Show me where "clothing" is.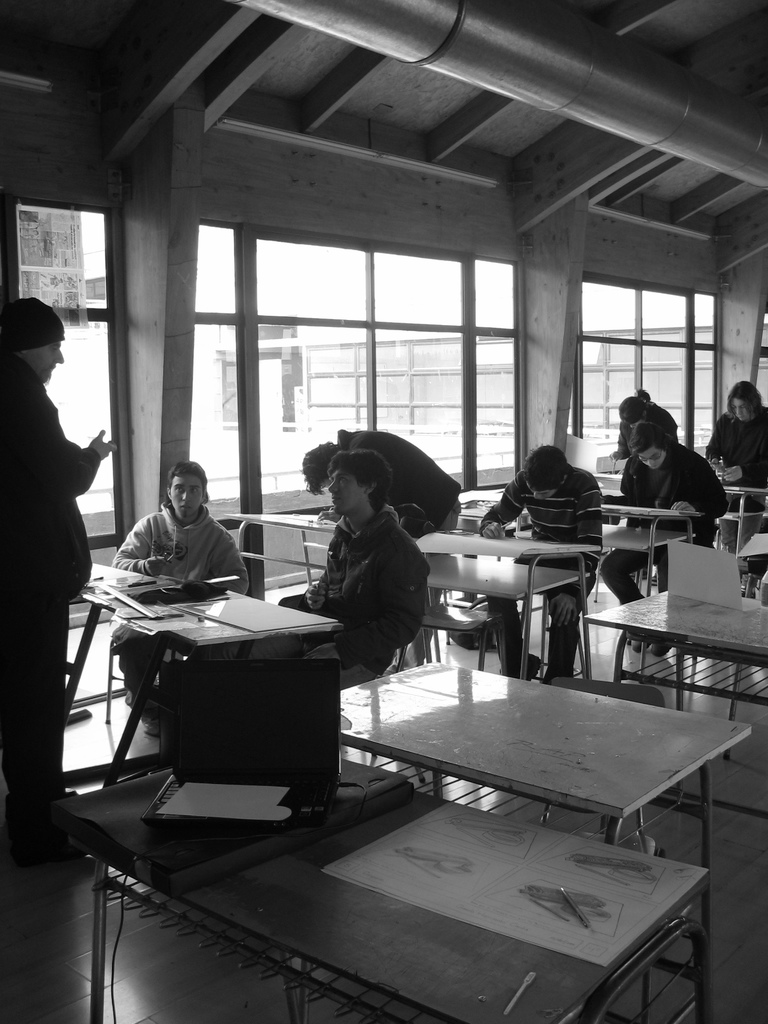
"clothing" is at {"left": 0, "top": 364, "right": 90, "bottom": 777}.
